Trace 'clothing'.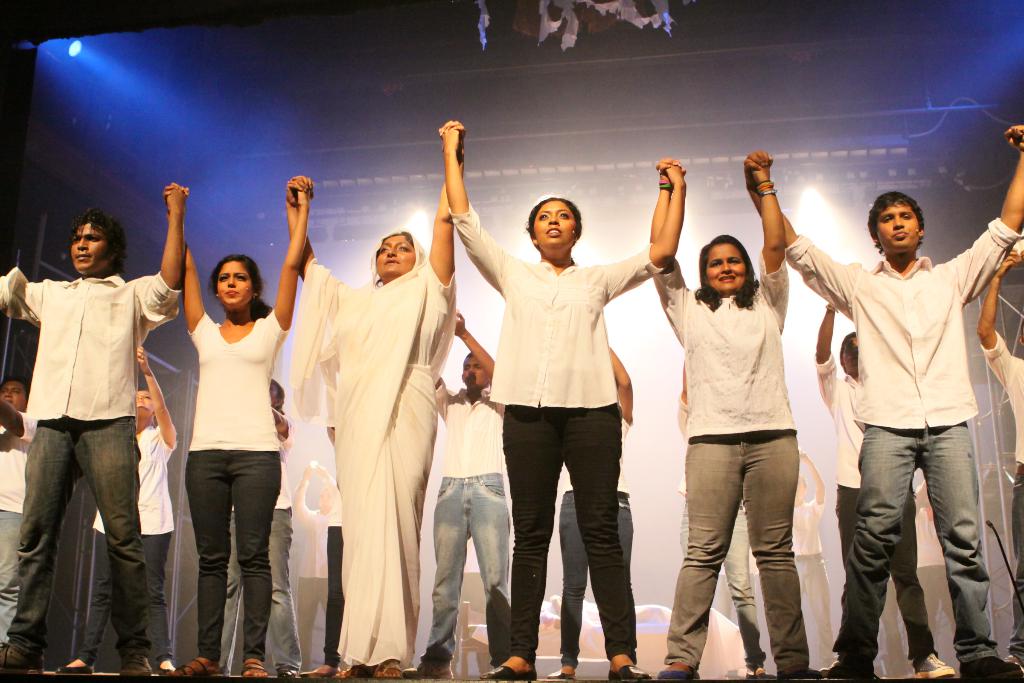
Traced to (657, 241, 813, 664).
